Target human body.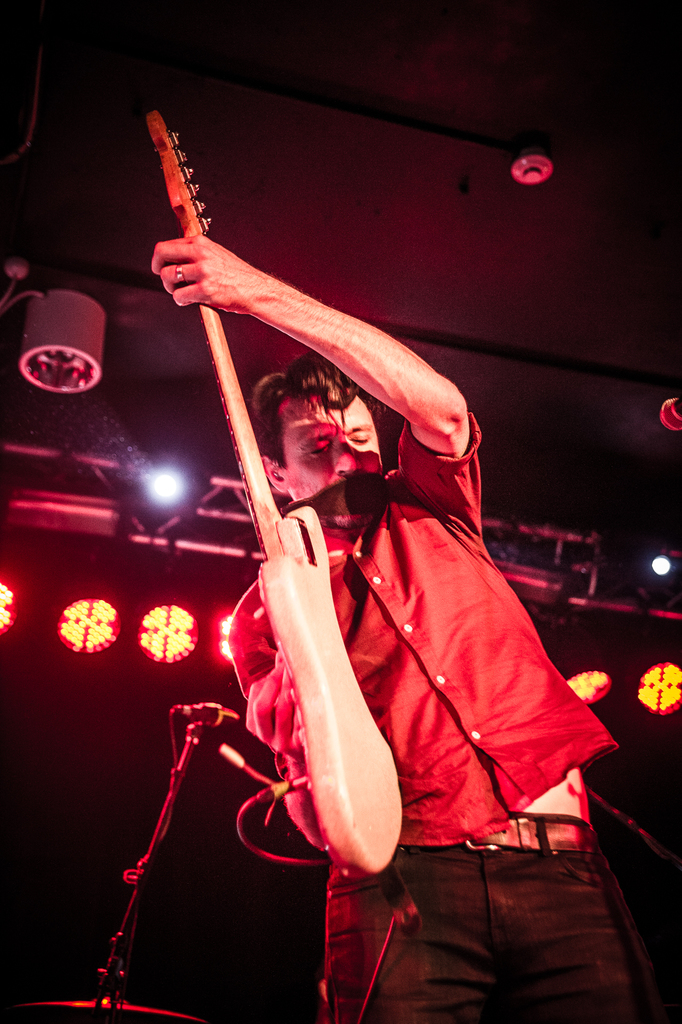
Target region: {"x1": 171, "y1": 196, "x2": 581, "y2": 954}.
